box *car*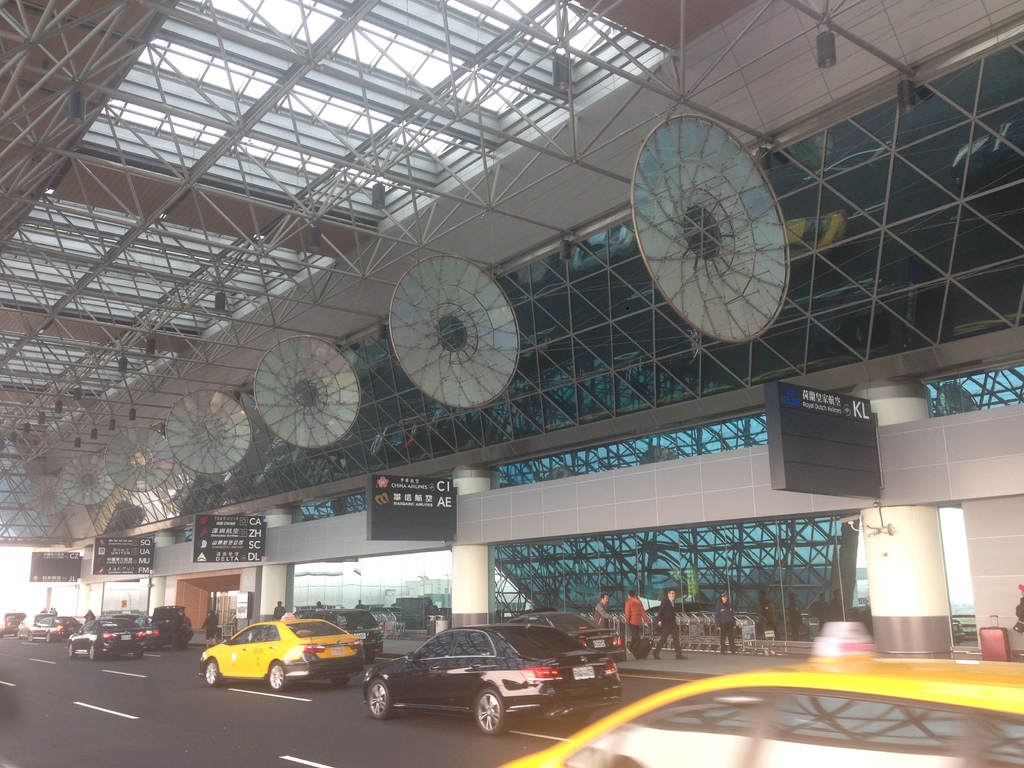
{"left": 148, "top": 603, "right": 191, "bottom": 651}
